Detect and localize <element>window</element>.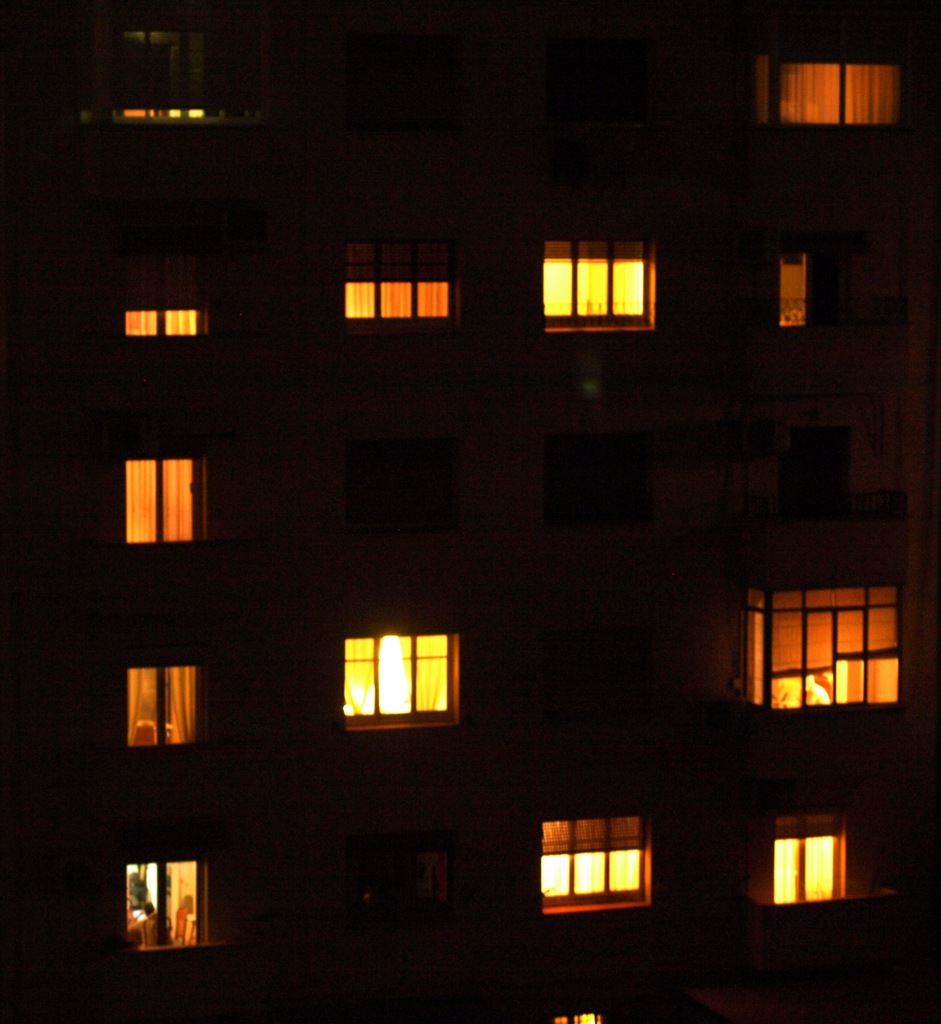
Localized at bbox(778, 249, 811, 330).
